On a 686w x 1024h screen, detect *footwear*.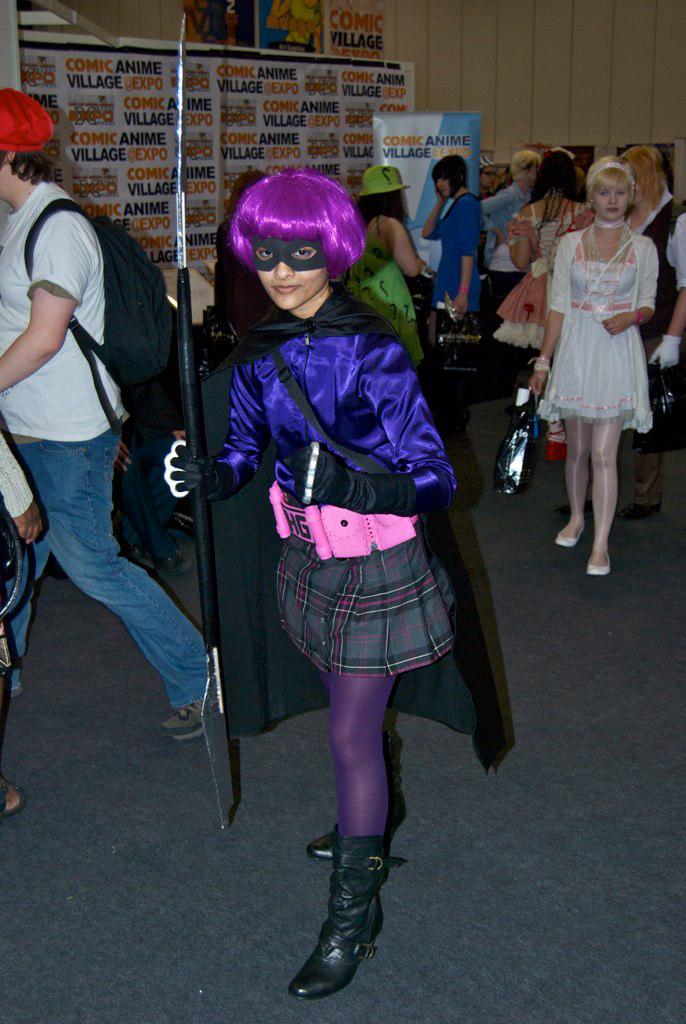
left=161, top=705, right=204, bottom=744.
